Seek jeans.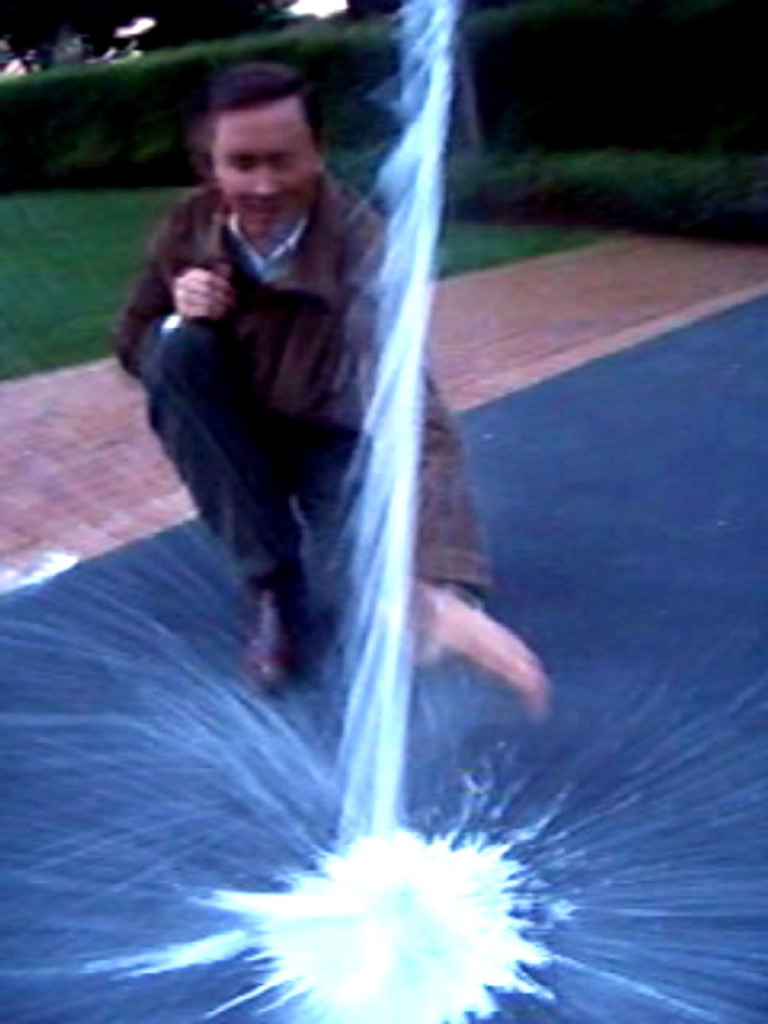
107, 320, 350, 619.
